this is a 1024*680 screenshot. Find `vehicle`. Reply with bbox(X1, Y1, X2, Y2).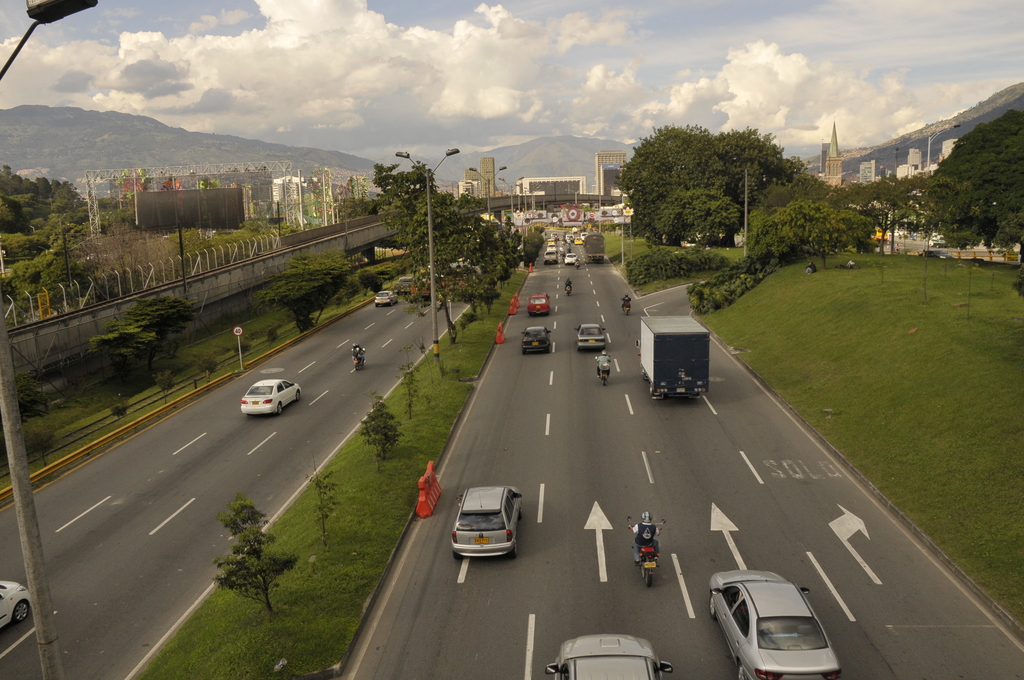
bbox(622, 298, 633, 316).
